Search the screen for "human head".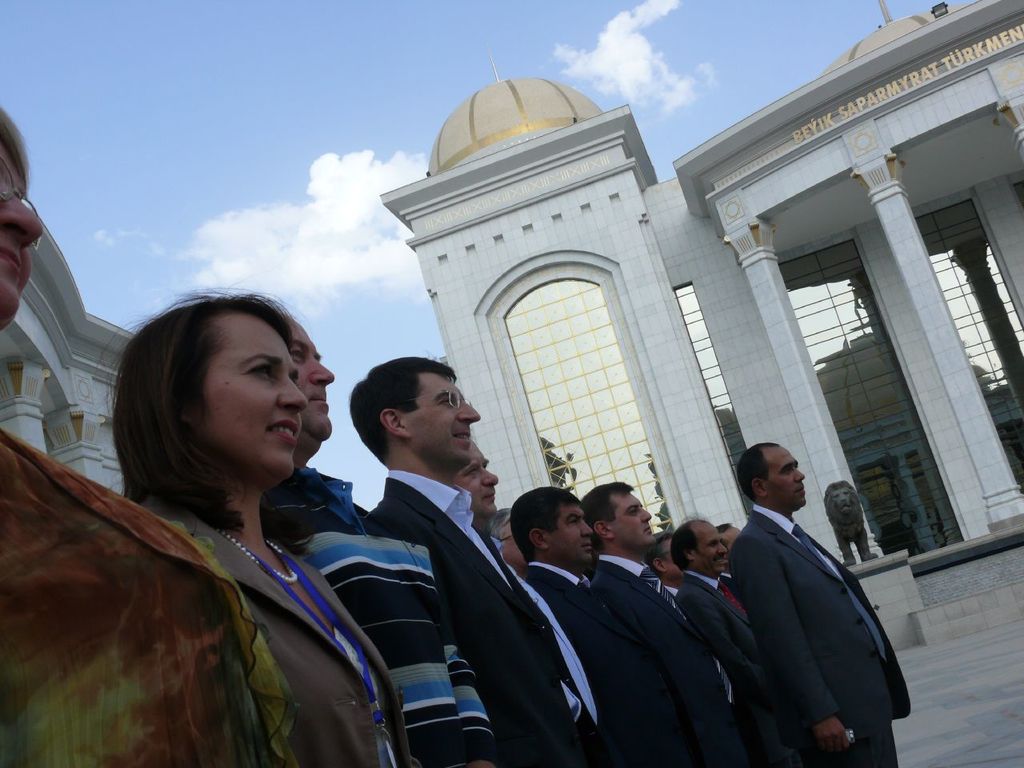
Found at [left=489, top=504, right=531, bottom=574].
